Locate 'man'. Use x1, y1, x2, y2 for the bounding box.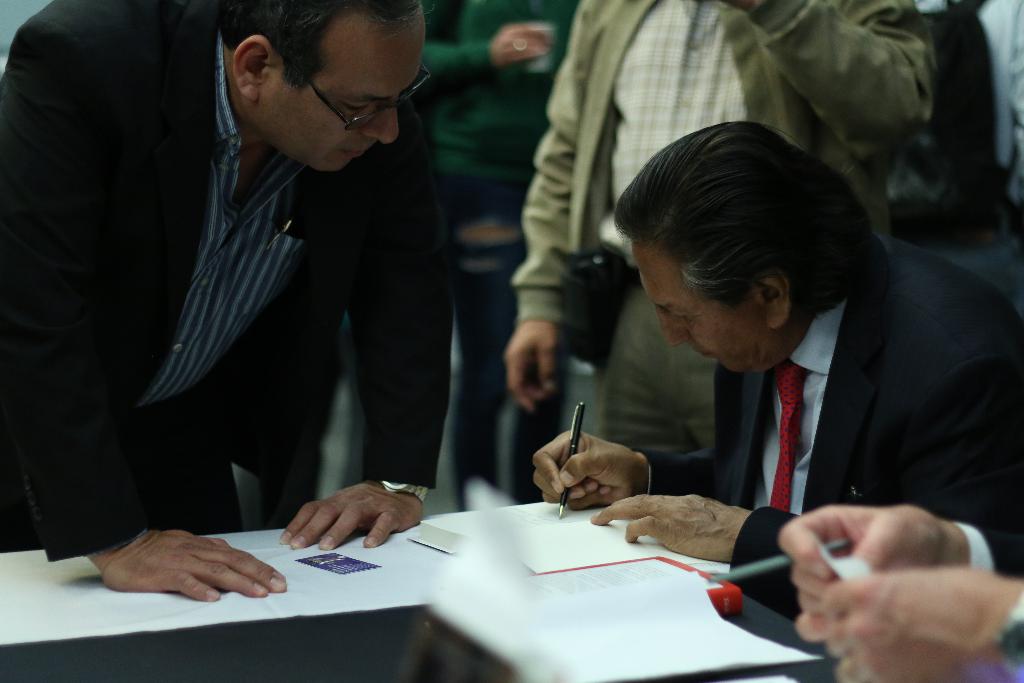
505, 0, 943, 463.
